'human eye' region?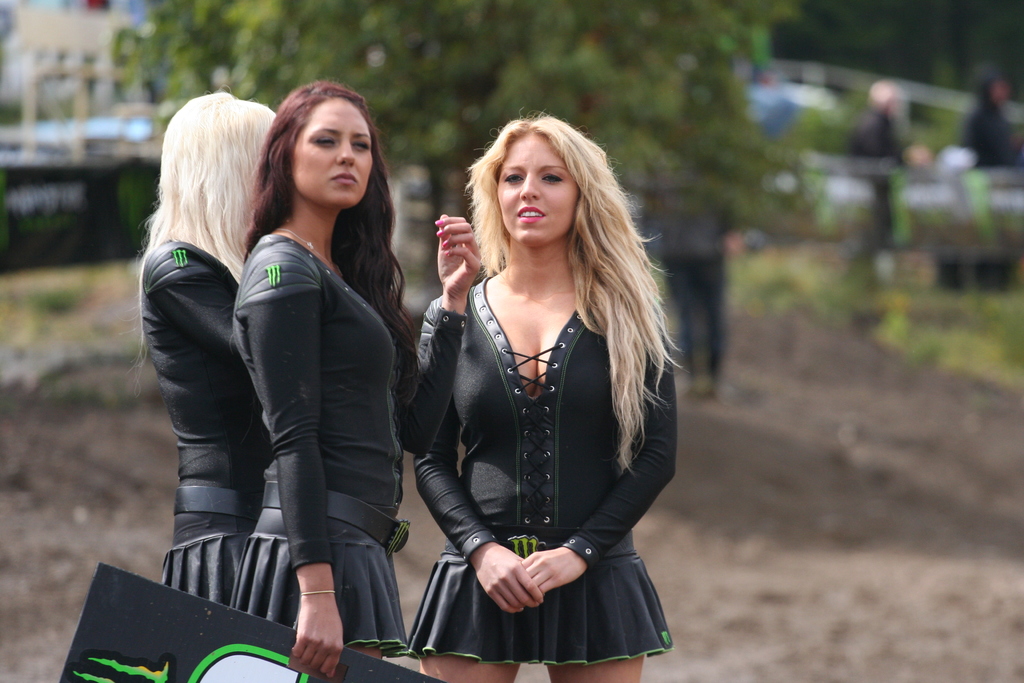
[310,129,340,147]
